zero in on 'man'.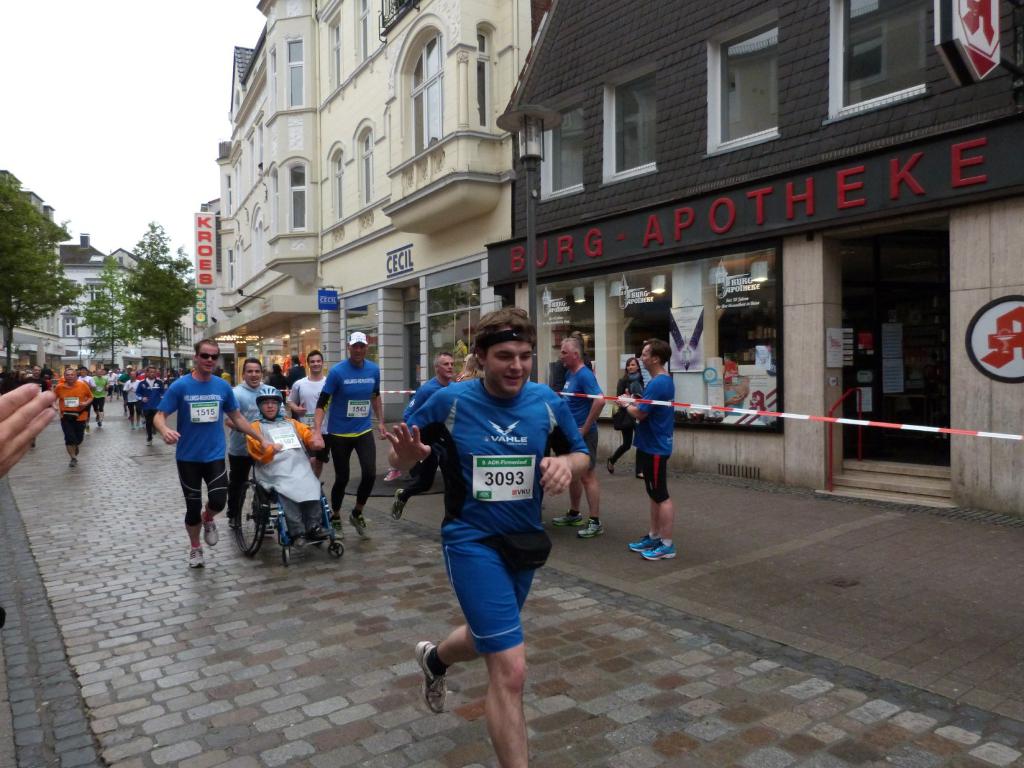
Zeroed in: [614, 337, 688, 556].
